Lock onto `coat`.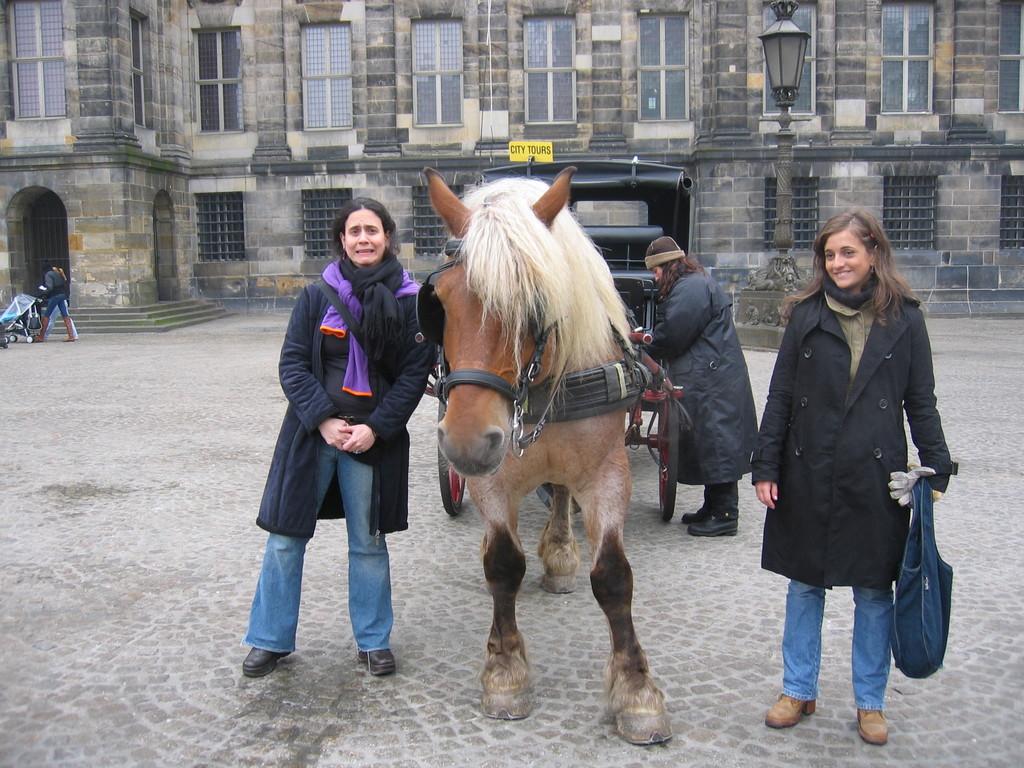
Locked: 253,267,439,552.
